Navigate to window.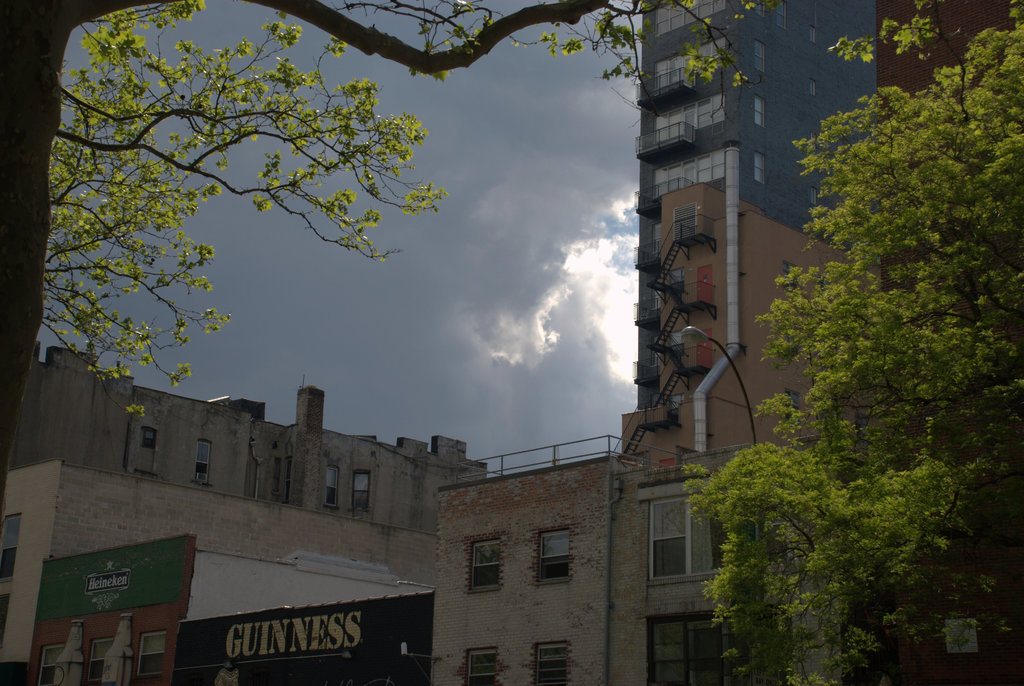
Navigation target: detection(539, 524, 577, 586).
